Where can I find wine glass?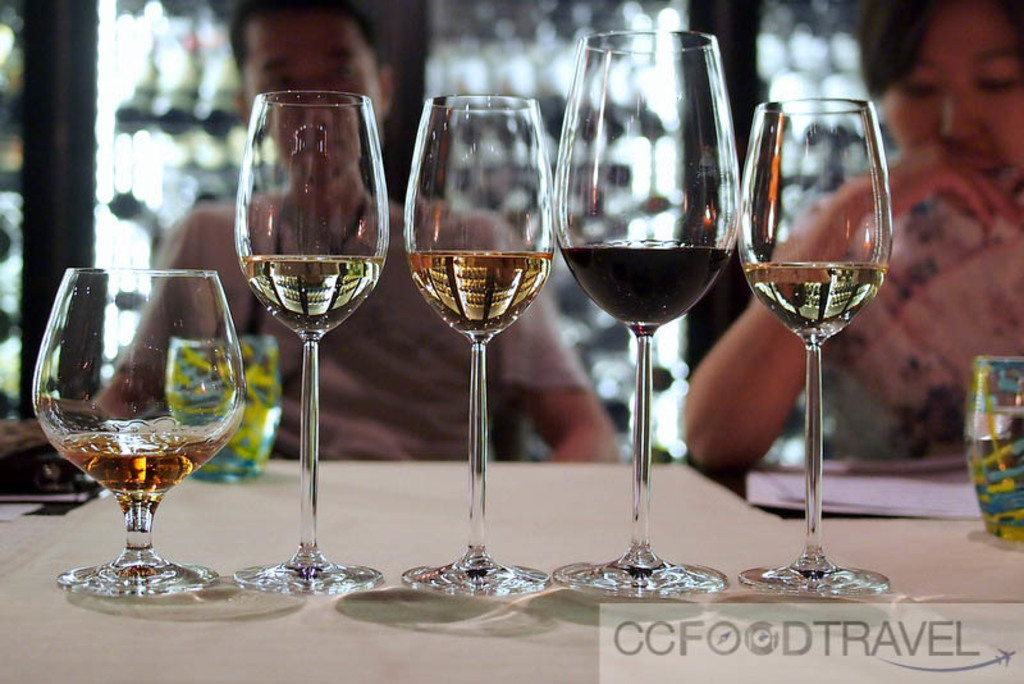
You can find it at 732/92/892/590.
